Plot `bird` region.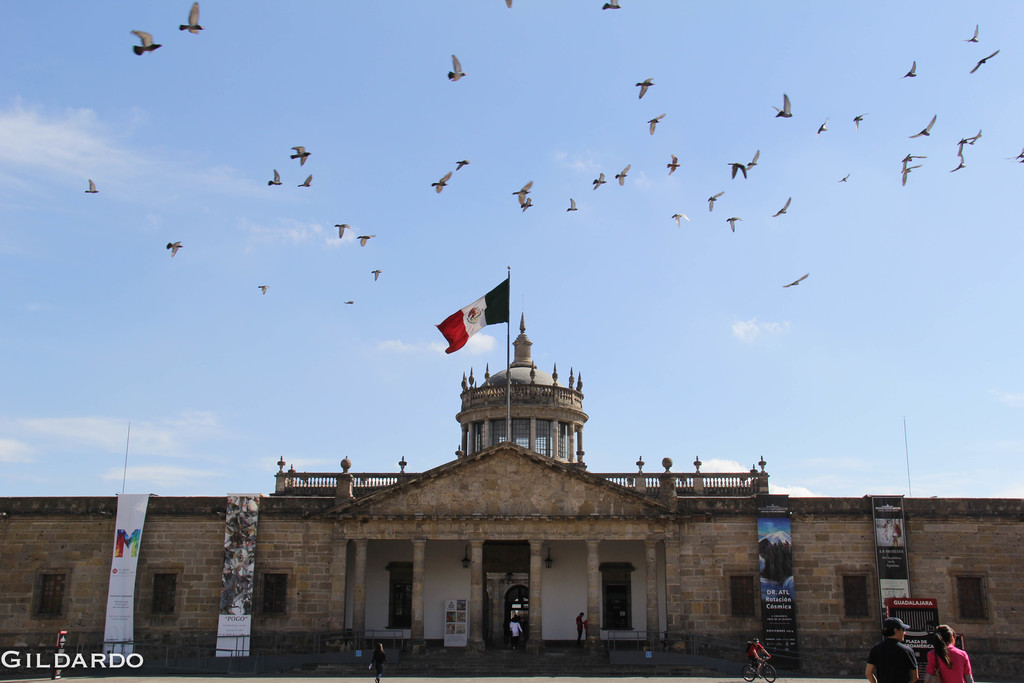
Plotted at bbox=[961, 139, 970, 156].
